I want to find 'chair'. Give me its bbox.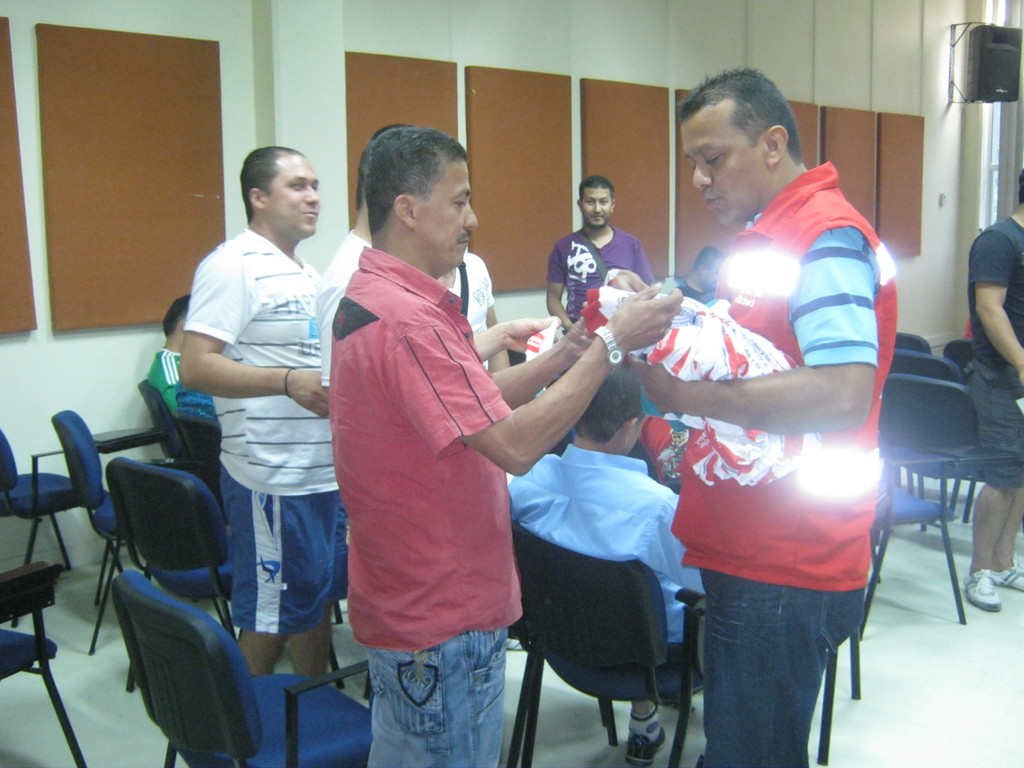
pyautogui.locateOnScreen(538, 429, 692, 728).
